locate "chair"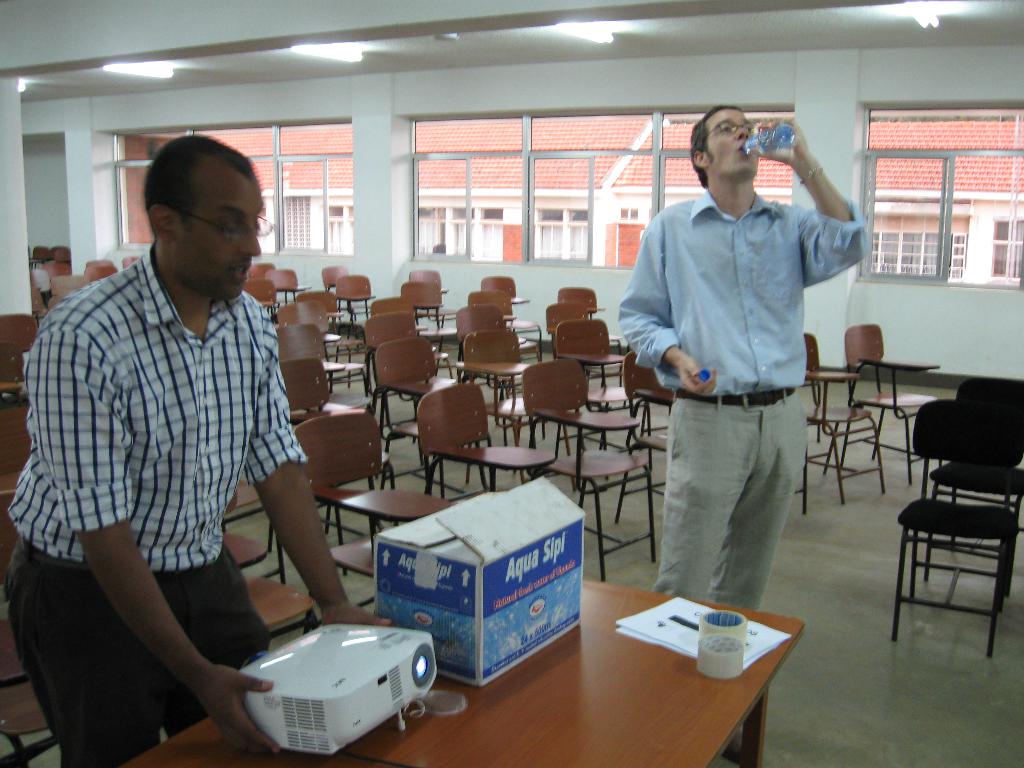
box=[289, 413, 466, 609]
